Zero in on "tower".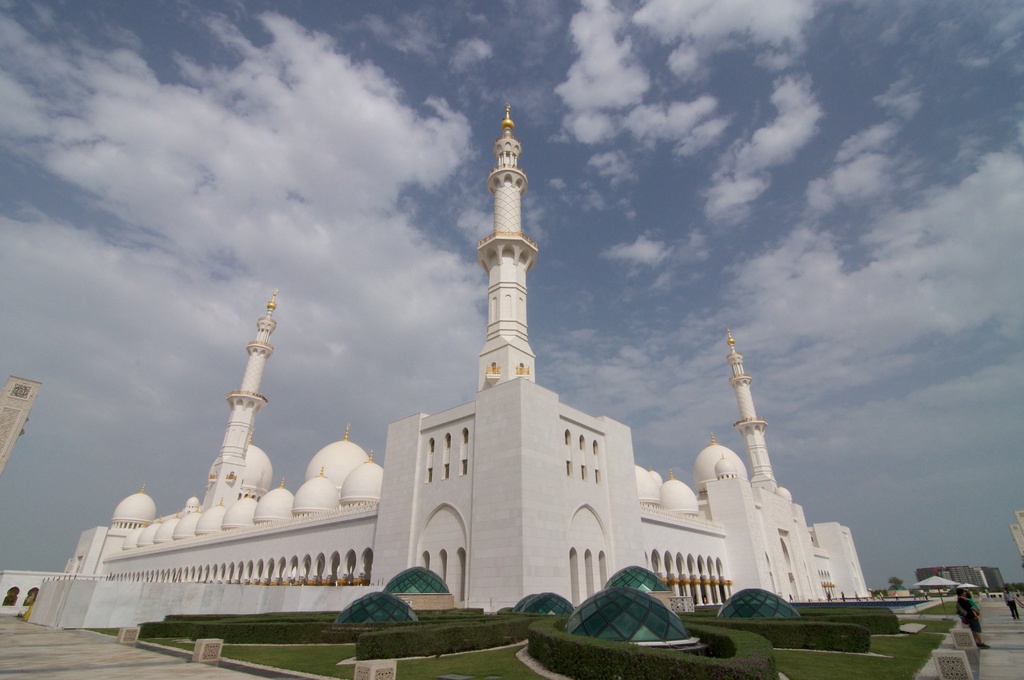
Zeroed in: x1=200, y1=282, x2=276, y2=517.
